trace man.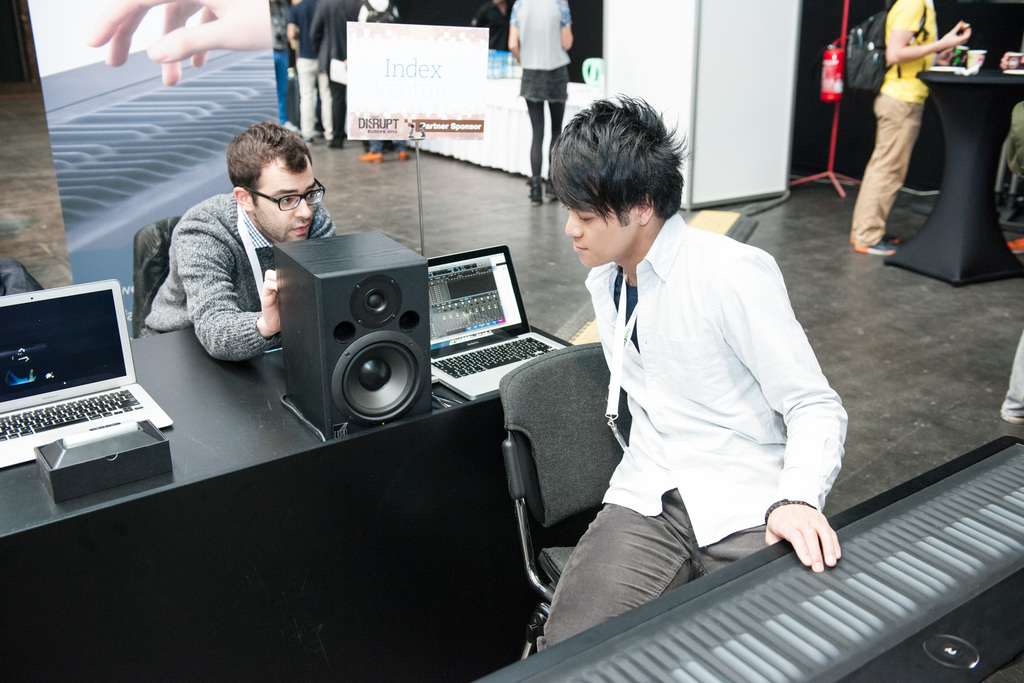
Traced to Rect(136, 120, 345, 363).
